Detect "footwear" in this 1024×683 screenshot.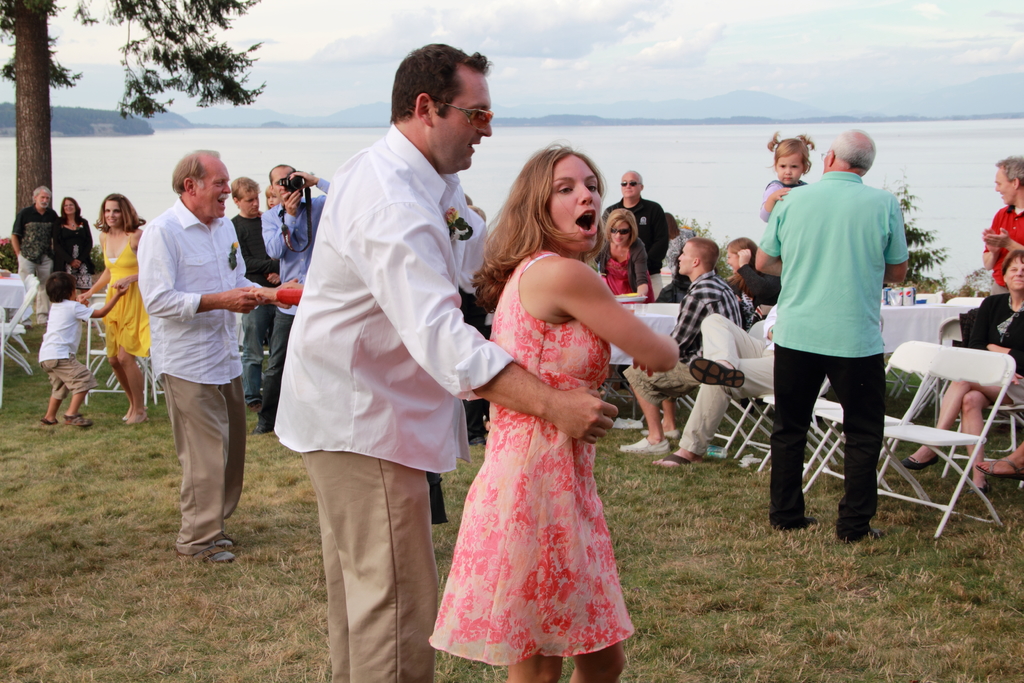
Detection: box=[774, 516, 815, 529].
